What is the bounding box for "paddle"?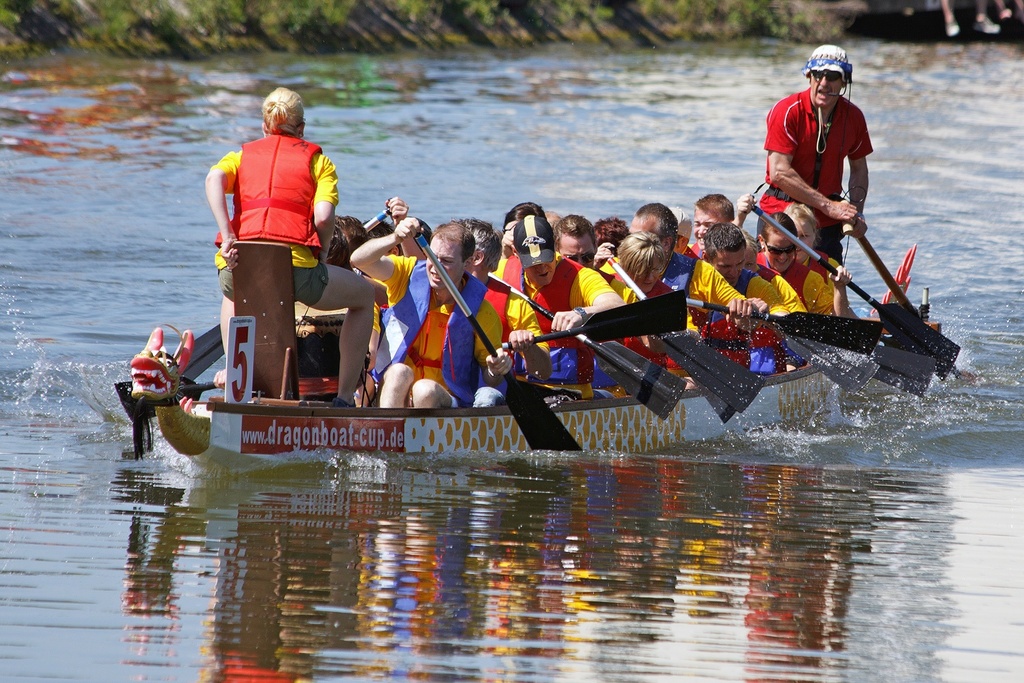
region(418, 235, 584, 451).
